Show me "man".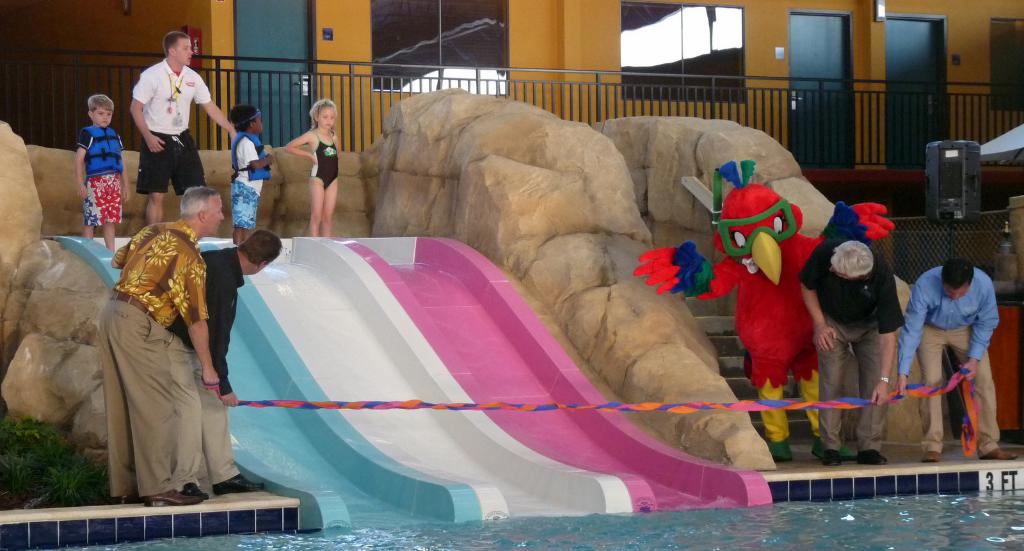
"man" is here: bbox=[806, 227, 895, 471].
